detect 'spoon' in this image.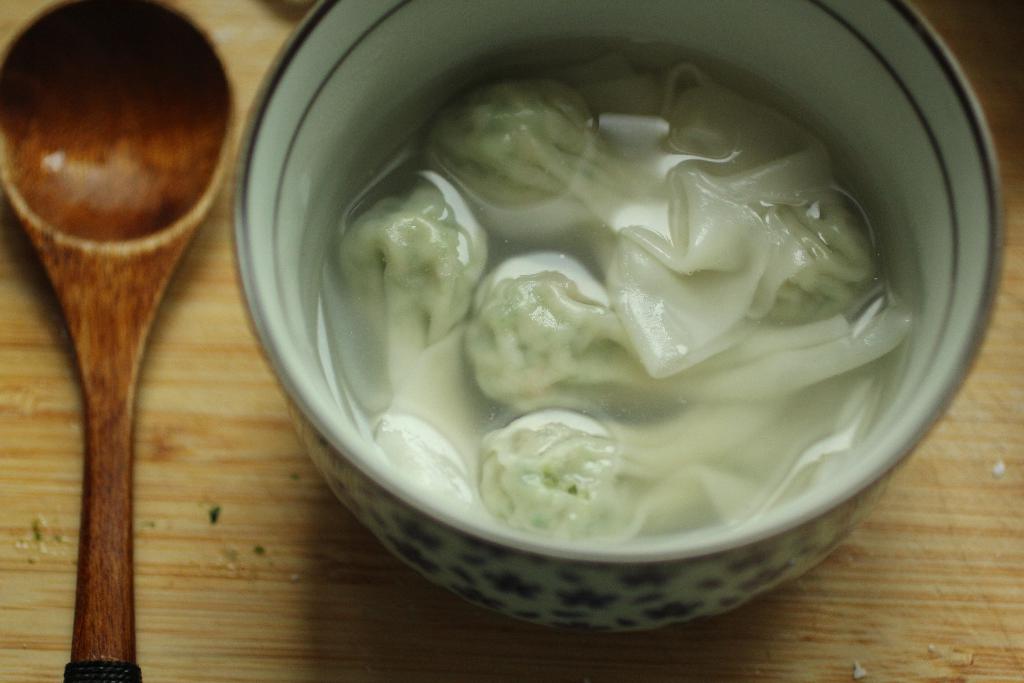
Detection: x1=0 y1=0 x2=241 y2=682.
